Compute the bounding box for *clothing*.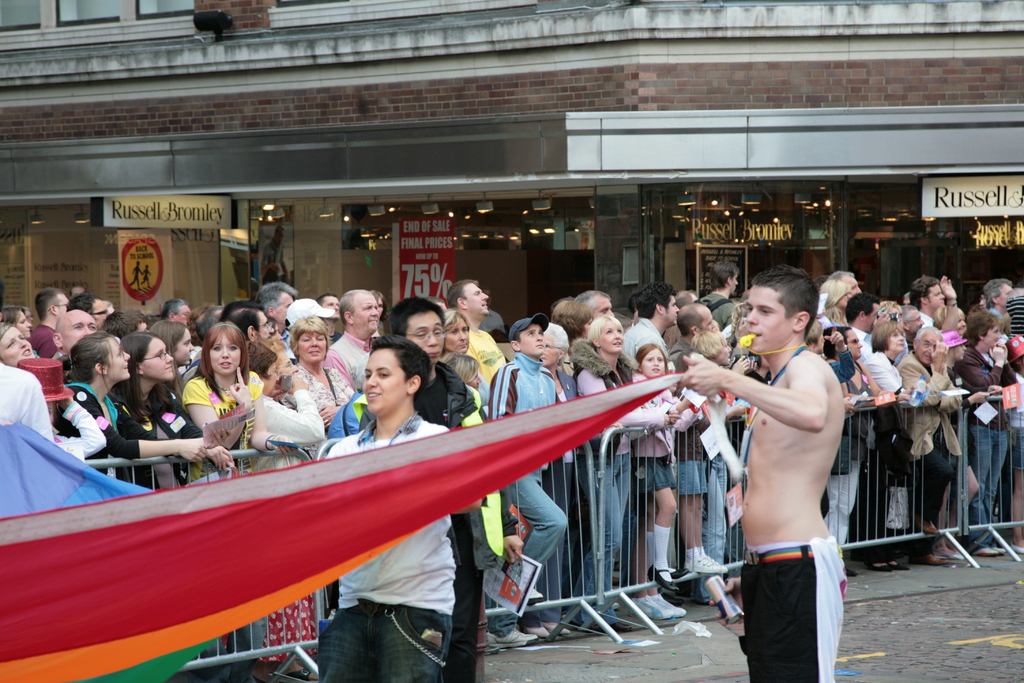
locate(467, 331, 509, 383).
